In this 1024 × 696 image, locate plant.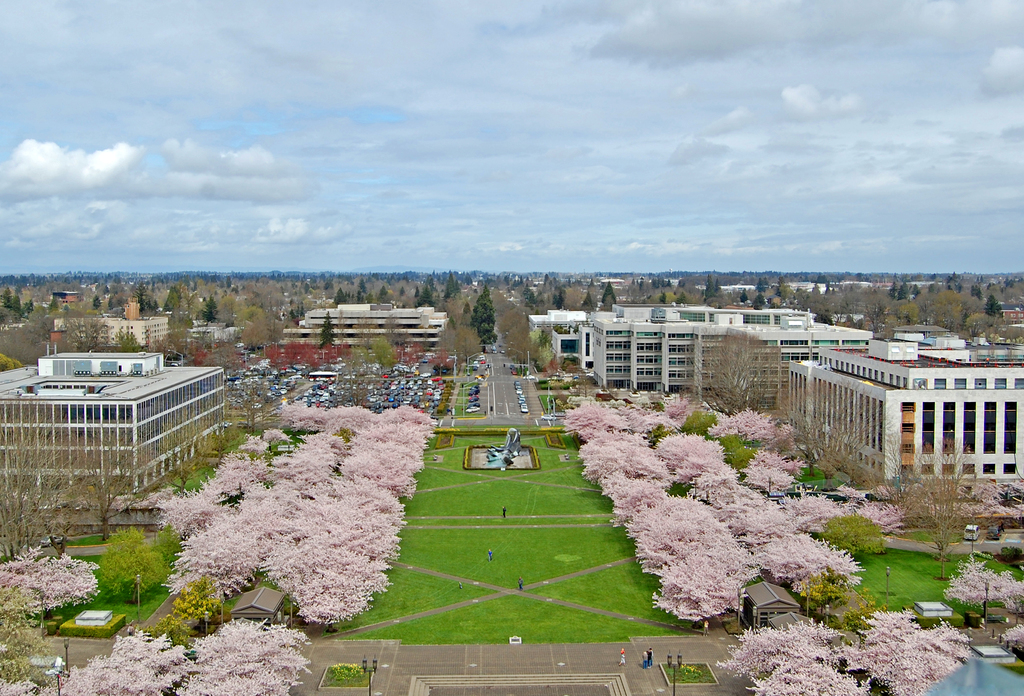
Bounding box: {"left": 685, "top": 428, "right": 731, "bottom": 487}.
